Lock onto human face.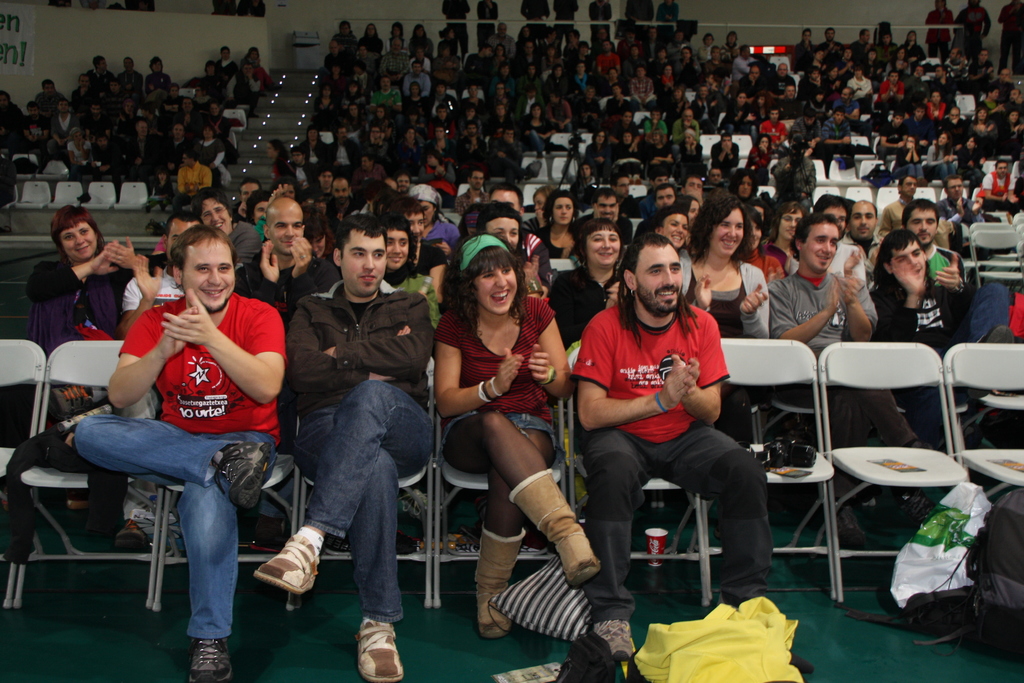
Locked: detection(415, 198, 435, 219).
